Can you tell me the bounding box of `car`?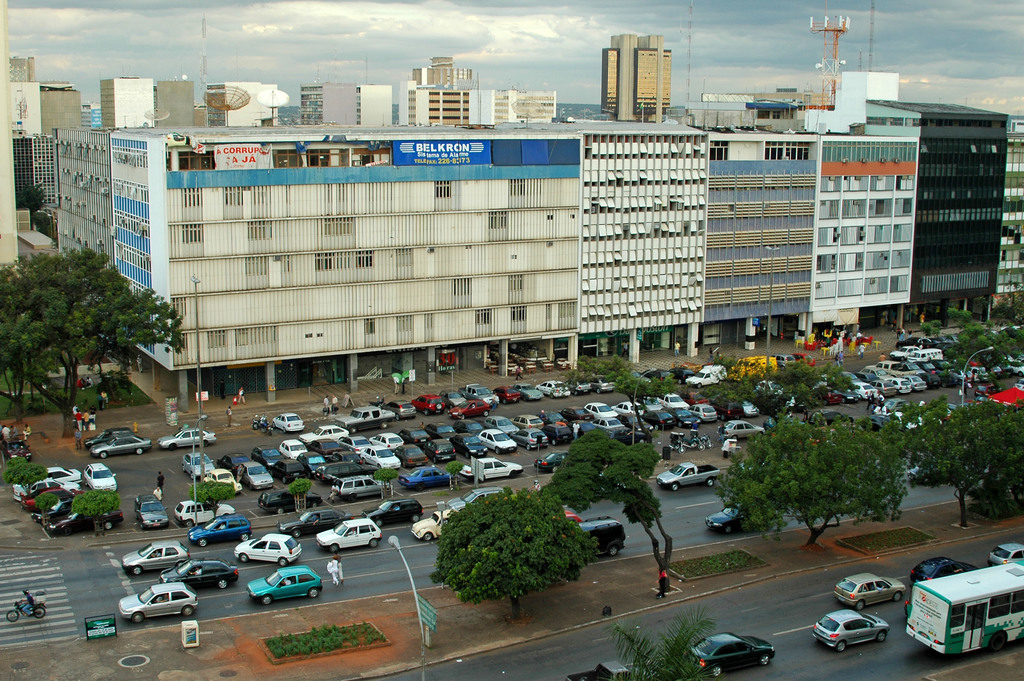
[left=829, top=571, right=915, bottom=611].
